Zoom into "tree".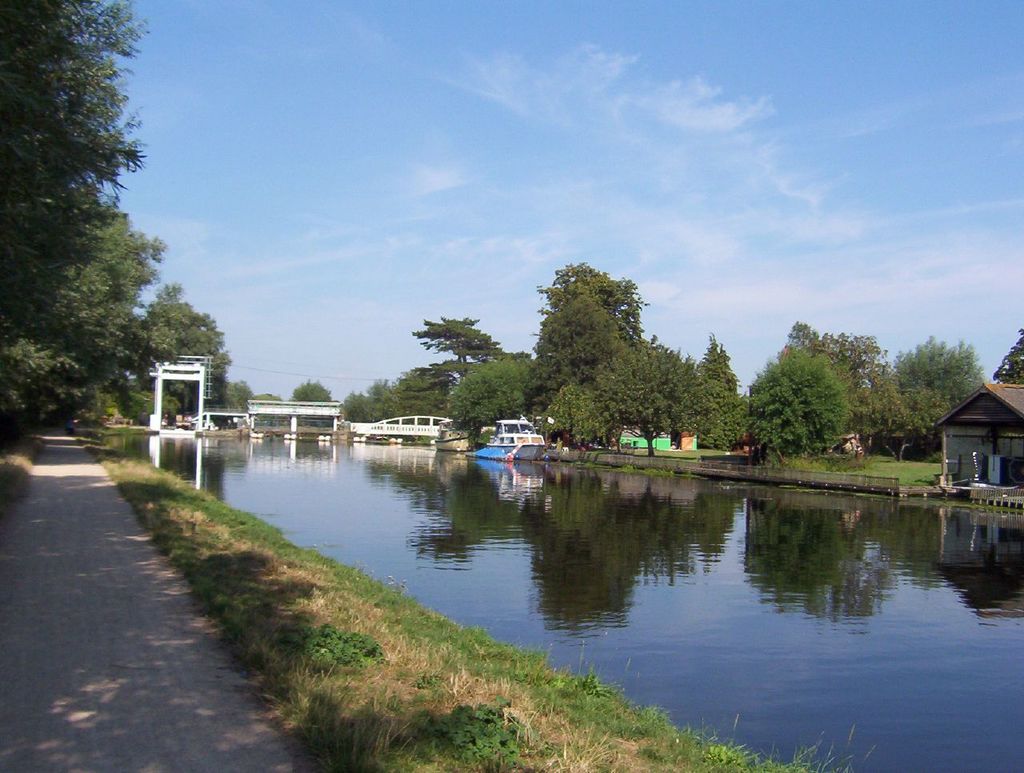
Zoom target: bbox=[675, 335, 753, 455].
